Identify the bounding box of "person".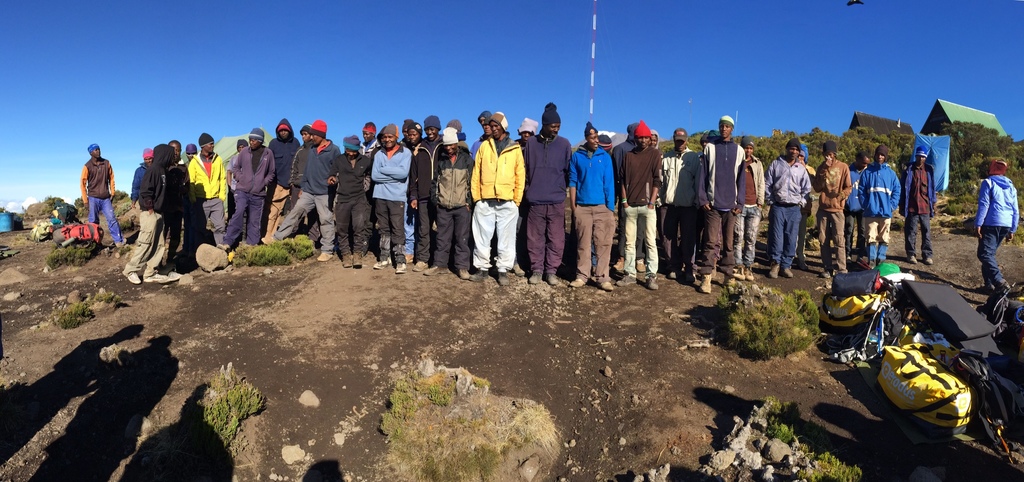
(810,141,853,277).
